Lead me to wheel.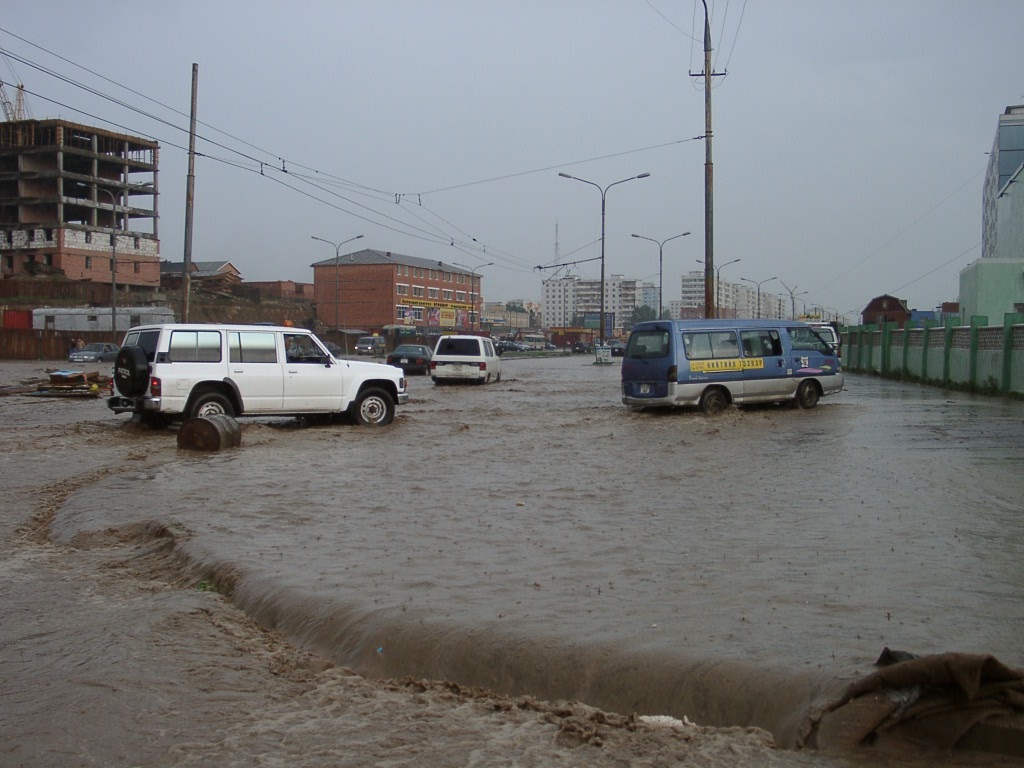
Lead to 800, 383, 824, 402.
